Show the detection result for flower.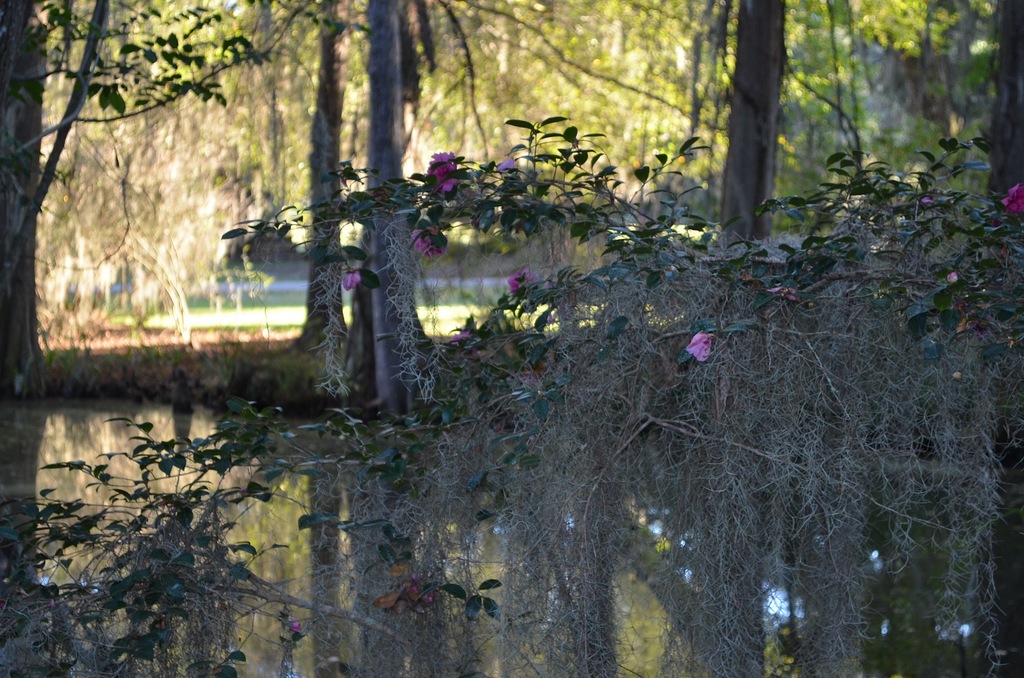
<bbox>409, 225, 445, 260</bbox>.
